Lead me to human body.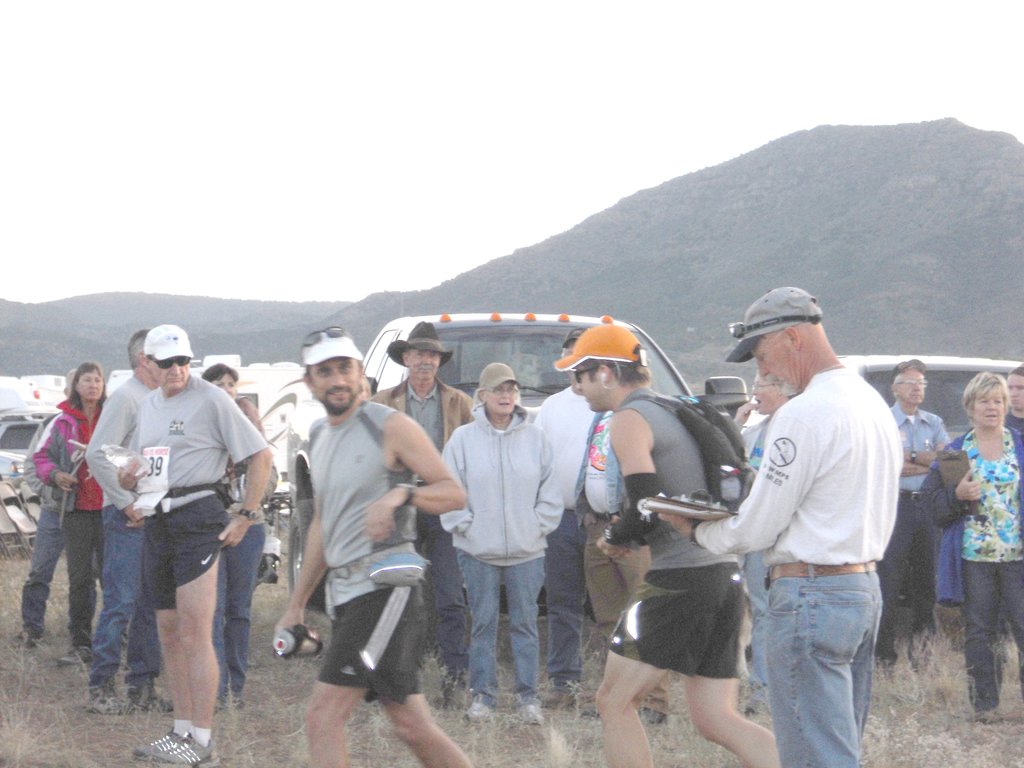
Lead to <bbox>556, 310, 774, 756</bbox>.
